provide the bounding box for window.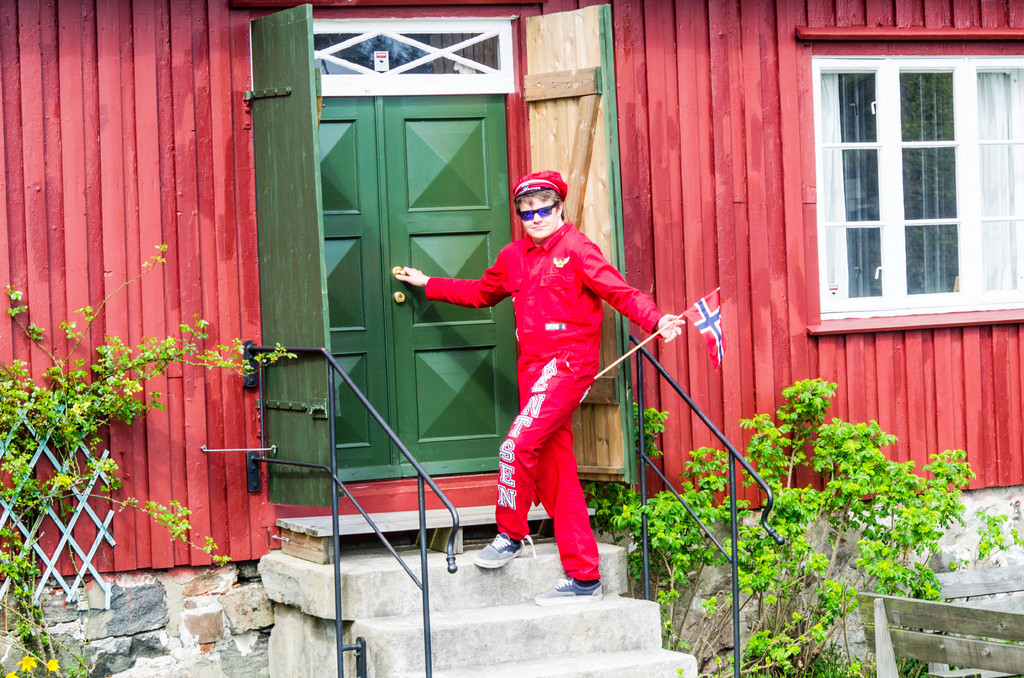
BBox(800, 17, 1000, 344).
